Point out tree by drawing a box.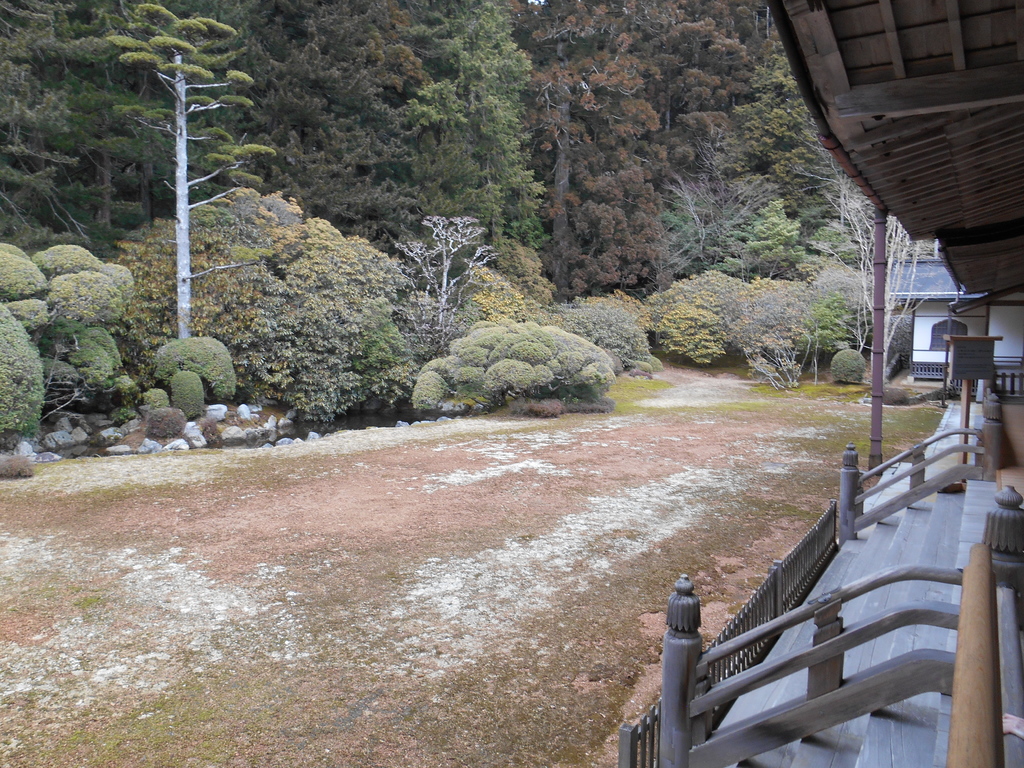
locate(722, 33, 859, 260).
